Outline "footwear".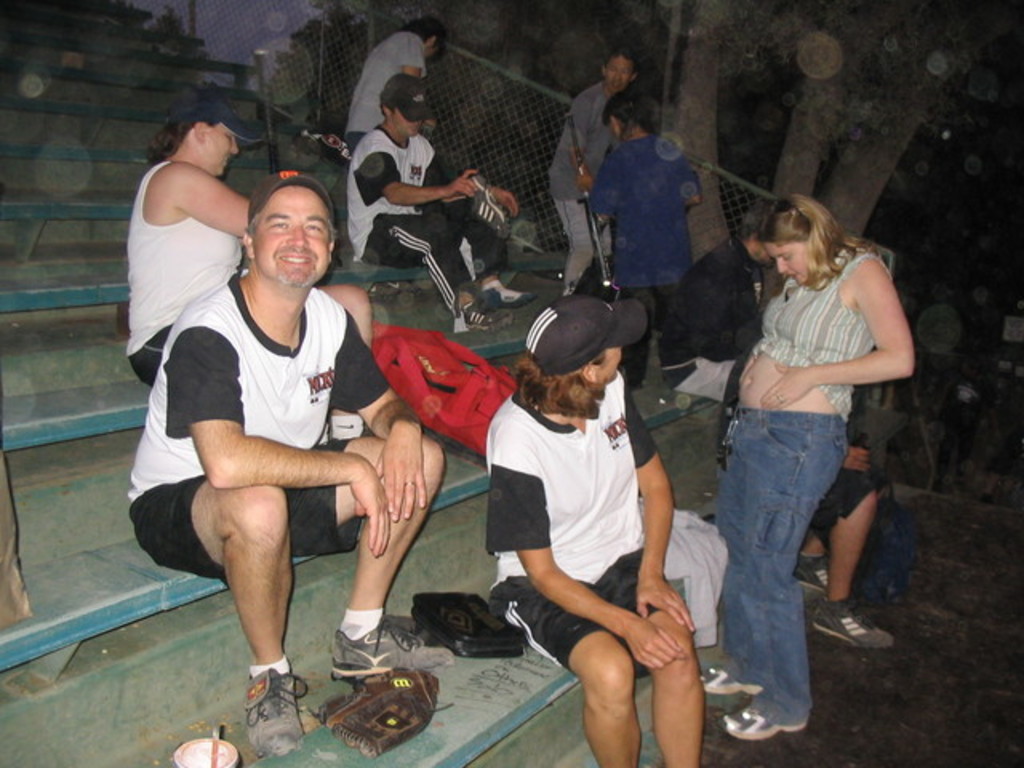
Outline: [left=717, top=707, right=808, bottom=736].
